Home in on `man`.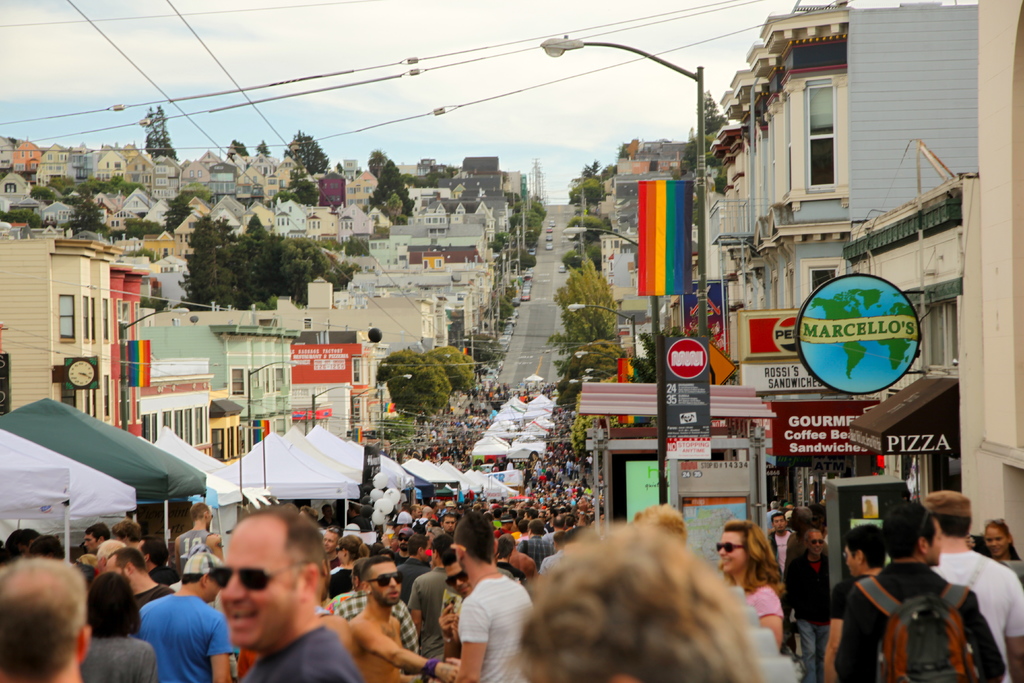
Homed in at l=455, t=509, r=534, b=682.
